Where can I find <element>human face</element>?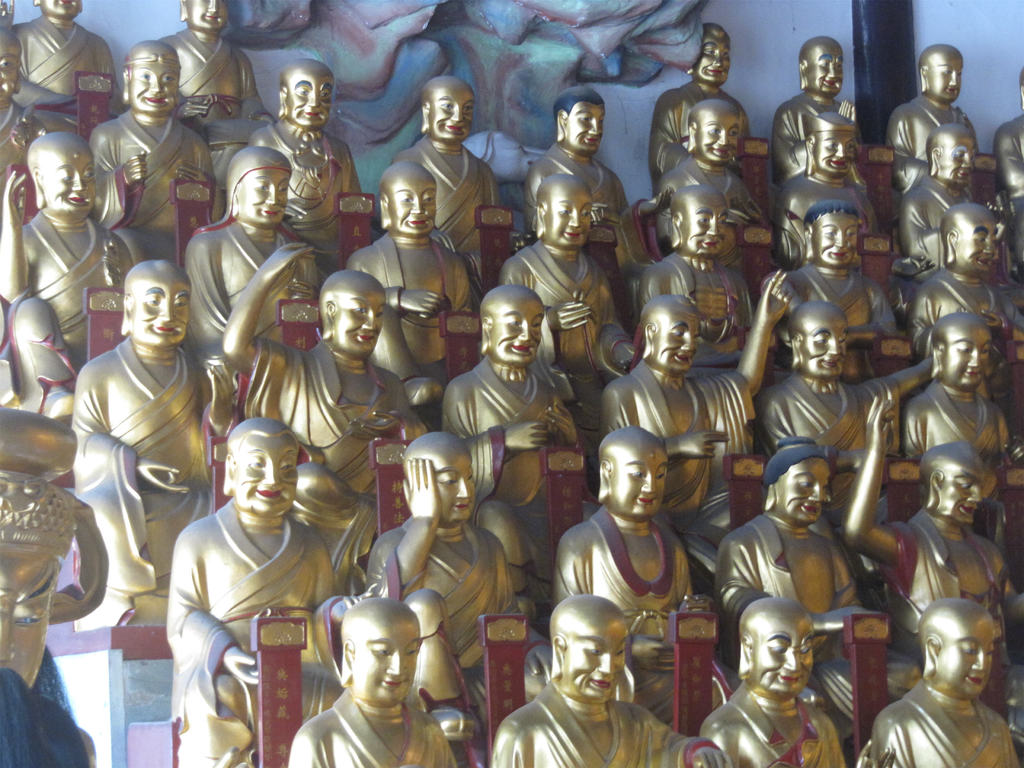
You can find it at (43,148,99,209).
